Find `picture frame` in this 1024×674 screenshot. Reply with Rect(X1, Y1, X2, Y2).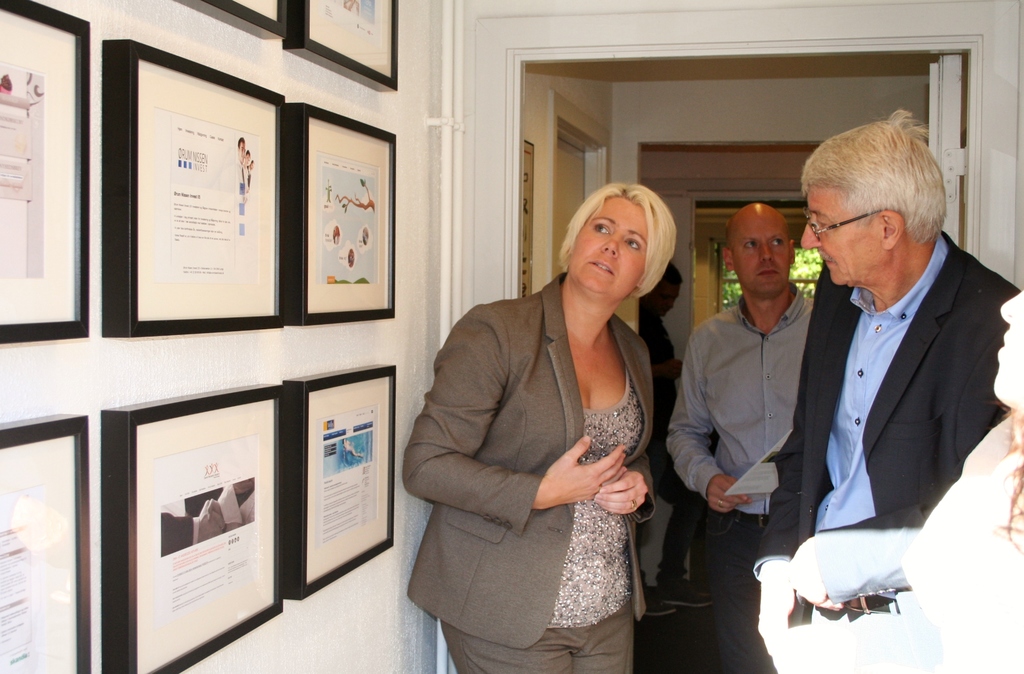
Rect(0, 0, 88, 345).
